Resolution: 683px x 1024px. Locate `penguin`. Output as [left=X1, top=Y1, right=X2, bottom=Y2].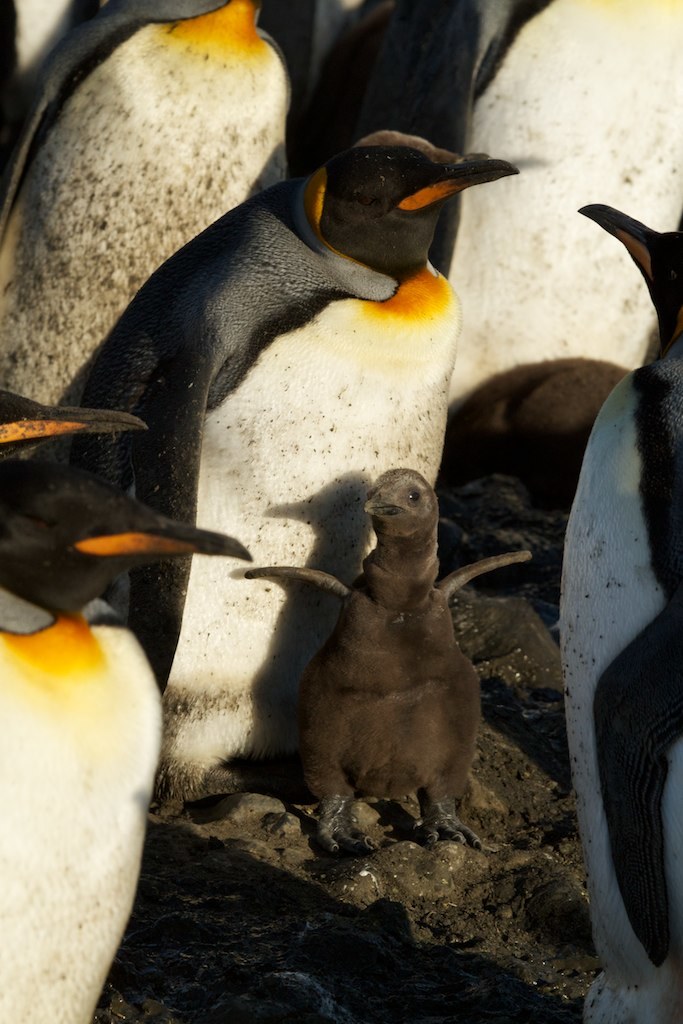
[left=241, top=470, right=533, bottom=841].
